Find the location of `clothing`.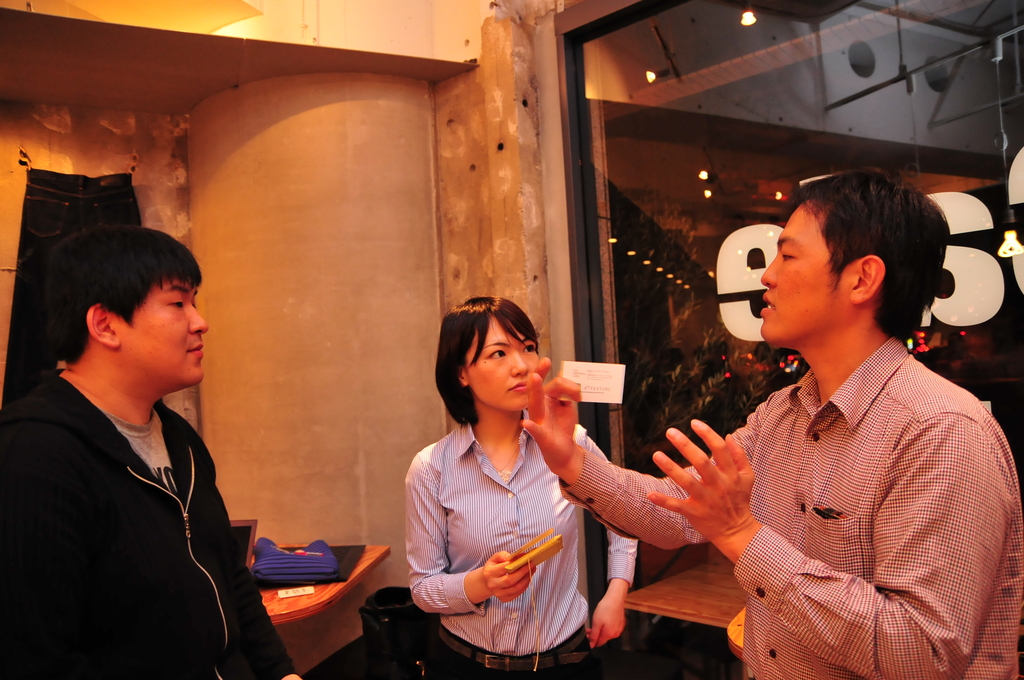
Location: 403,399,636,679.
